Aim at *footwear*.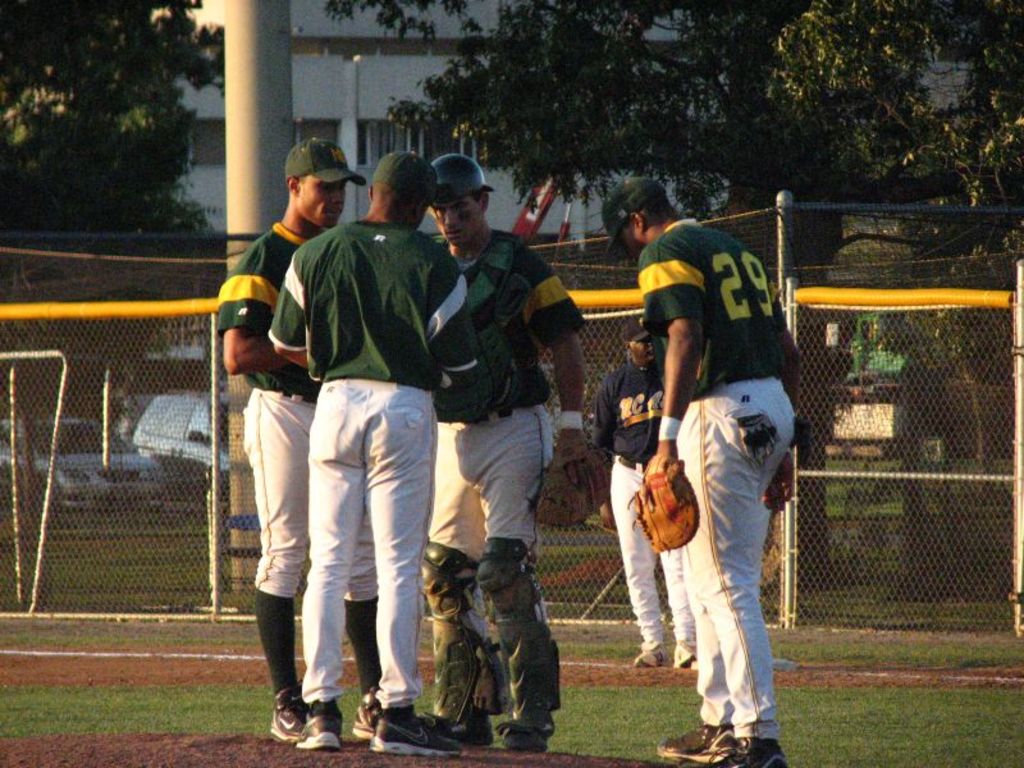
Aimed at (x1=365, y1=700, x2=461, y2=755).
